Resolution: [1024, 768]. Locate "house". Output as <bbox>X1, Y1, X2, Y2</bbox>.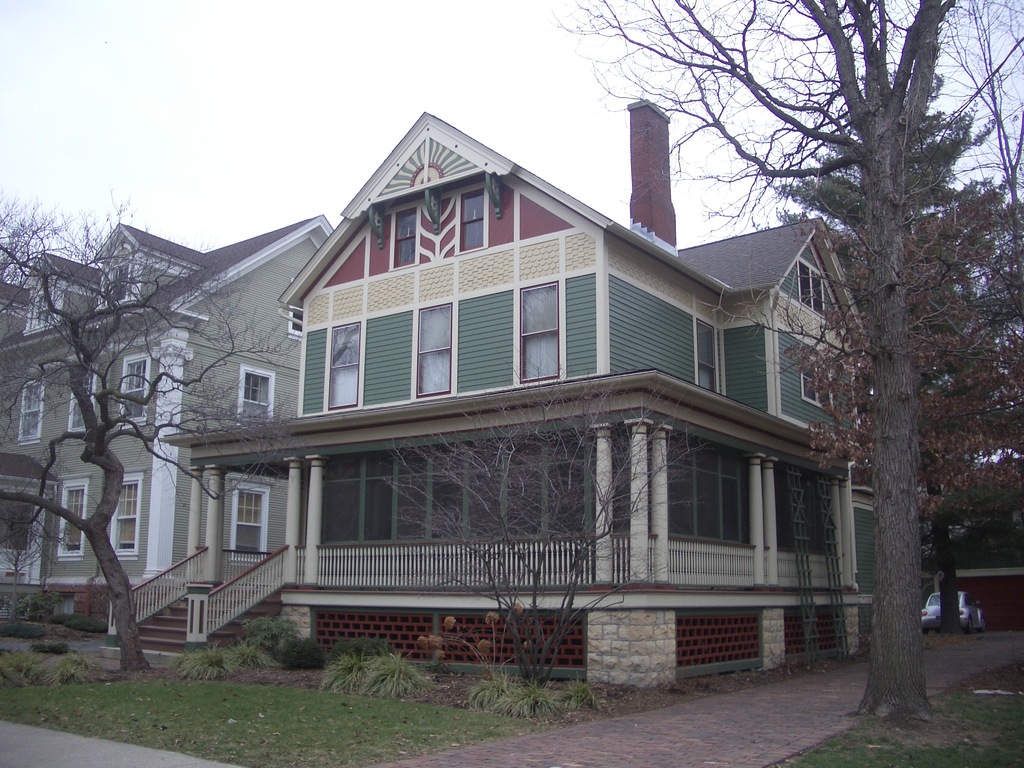
<bbox>0, 213, 332, 632</bbox>.
